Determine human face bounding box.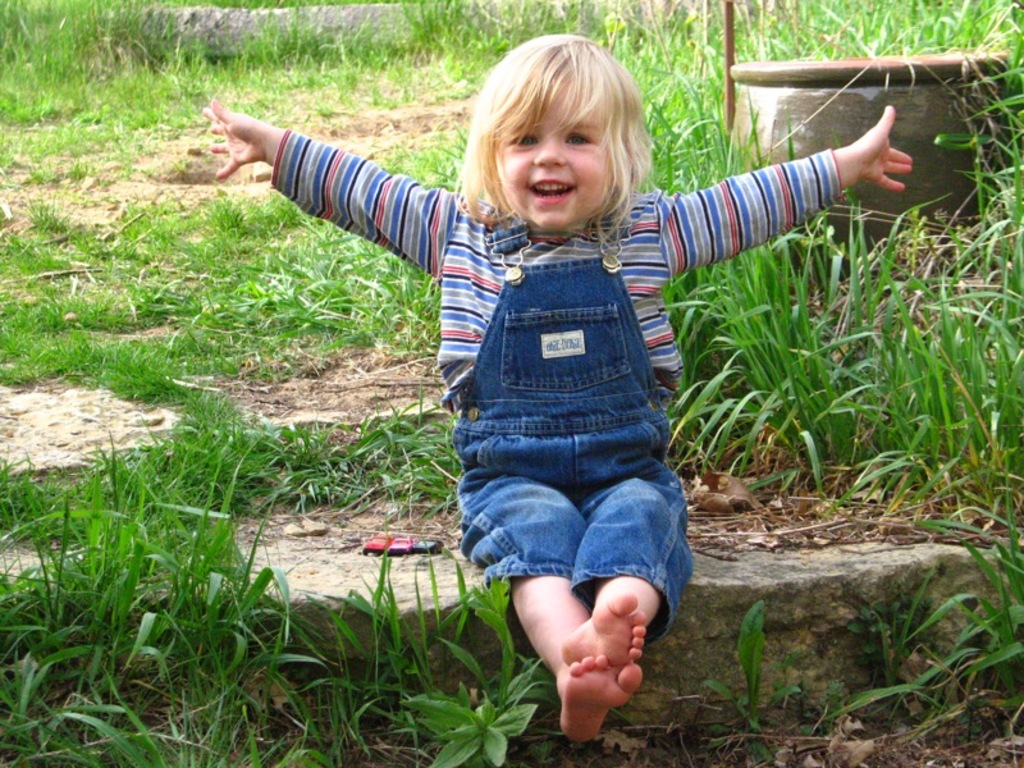
Determined: Rect(486, 87, 613, 236).
